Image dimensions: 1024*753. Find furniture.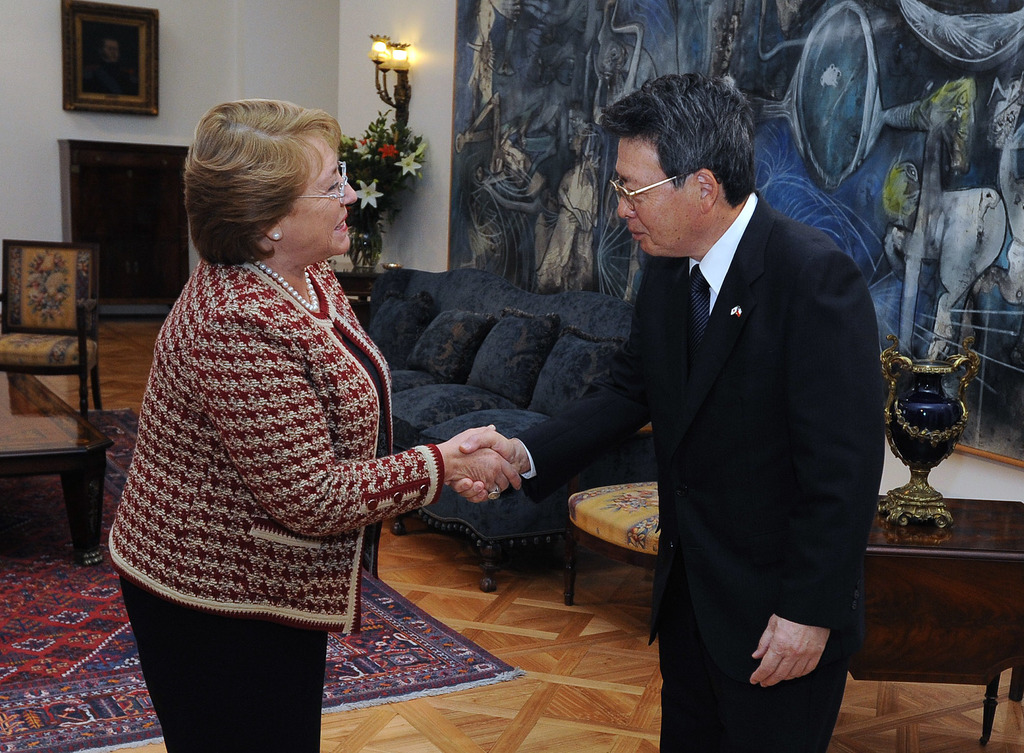
bbox=[844, 494, 1023, 744].
